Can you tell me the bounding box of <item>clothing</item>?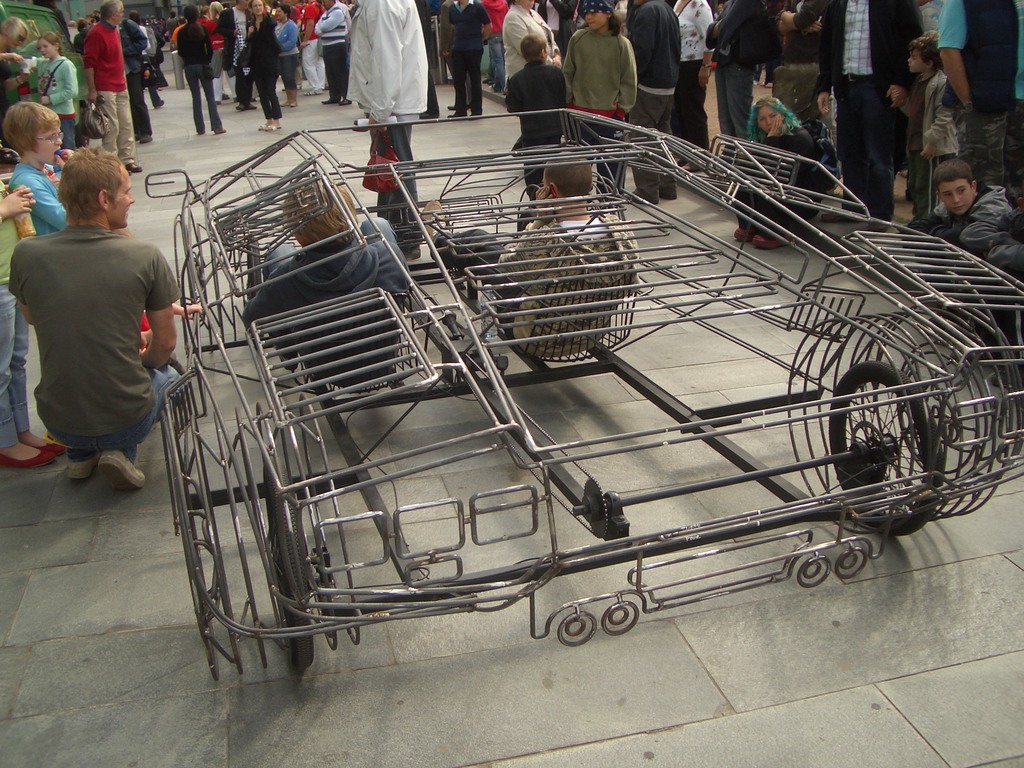
<bbox>703, 0, 765, 157</bbox>.
